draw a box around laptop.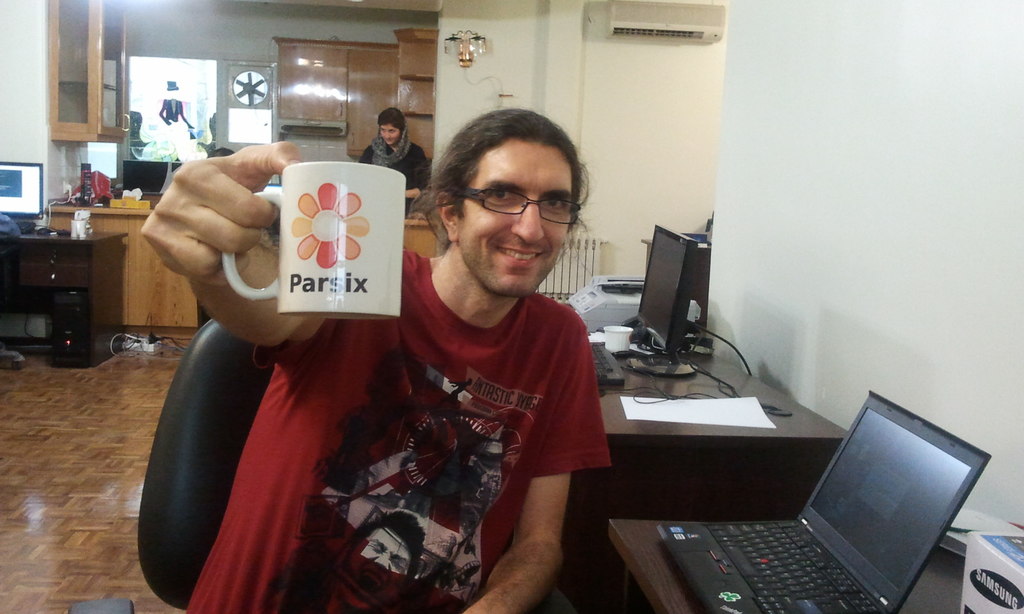
(616,402,980,613).
